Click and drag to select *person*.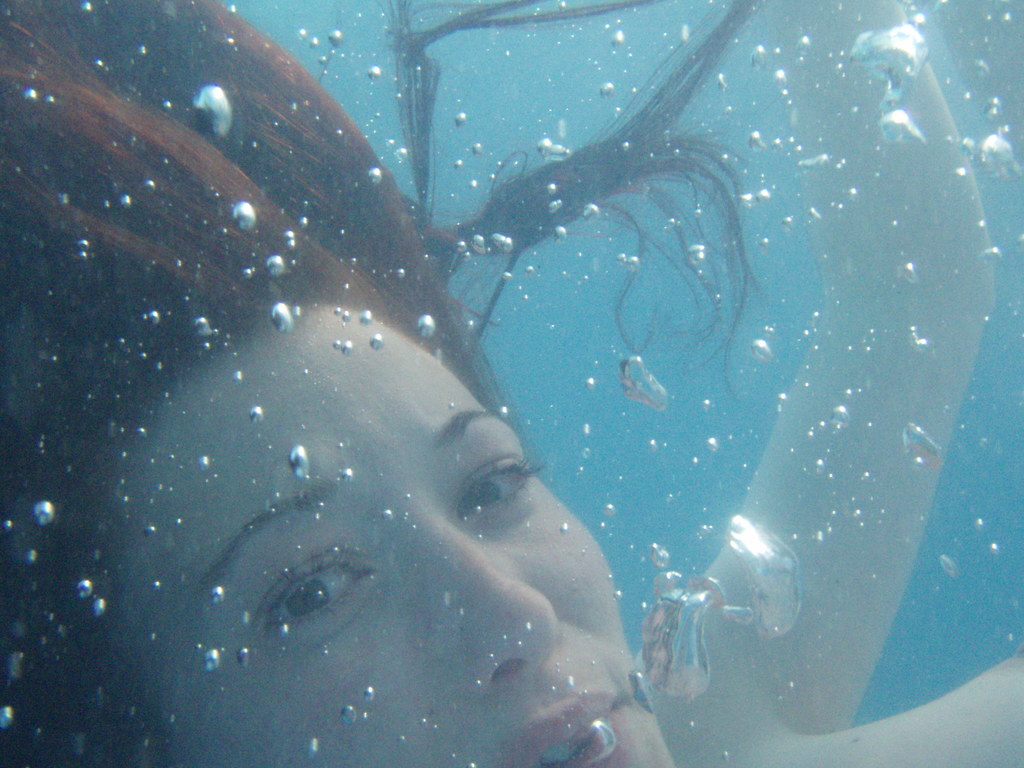
Selection: [0,0,1023,767].
